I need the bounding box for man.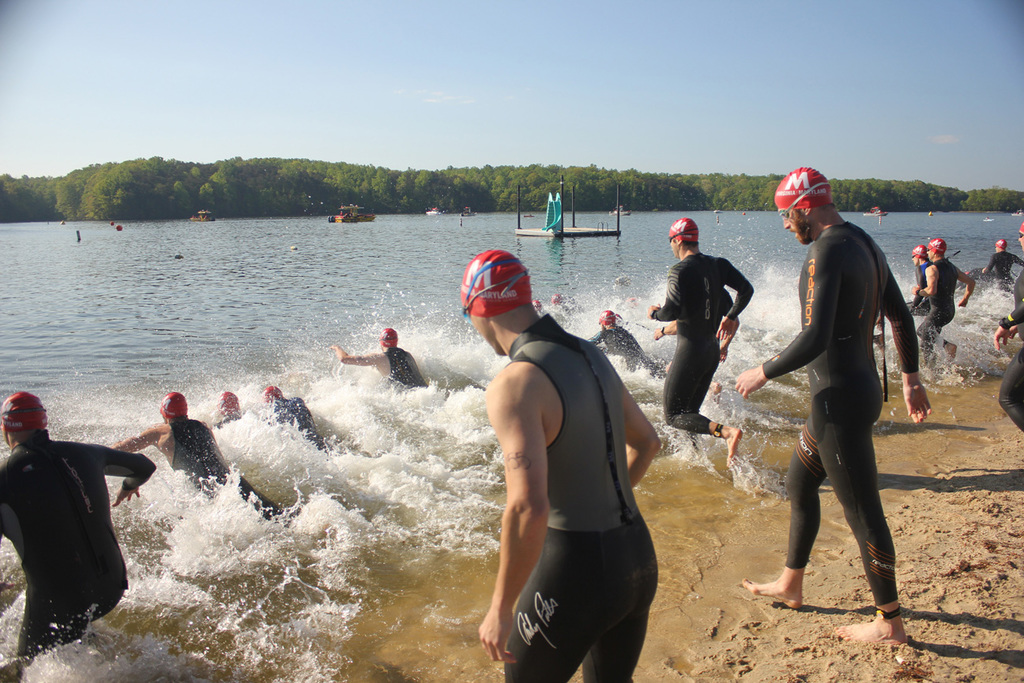
Here it is: 903:242:930:315.
